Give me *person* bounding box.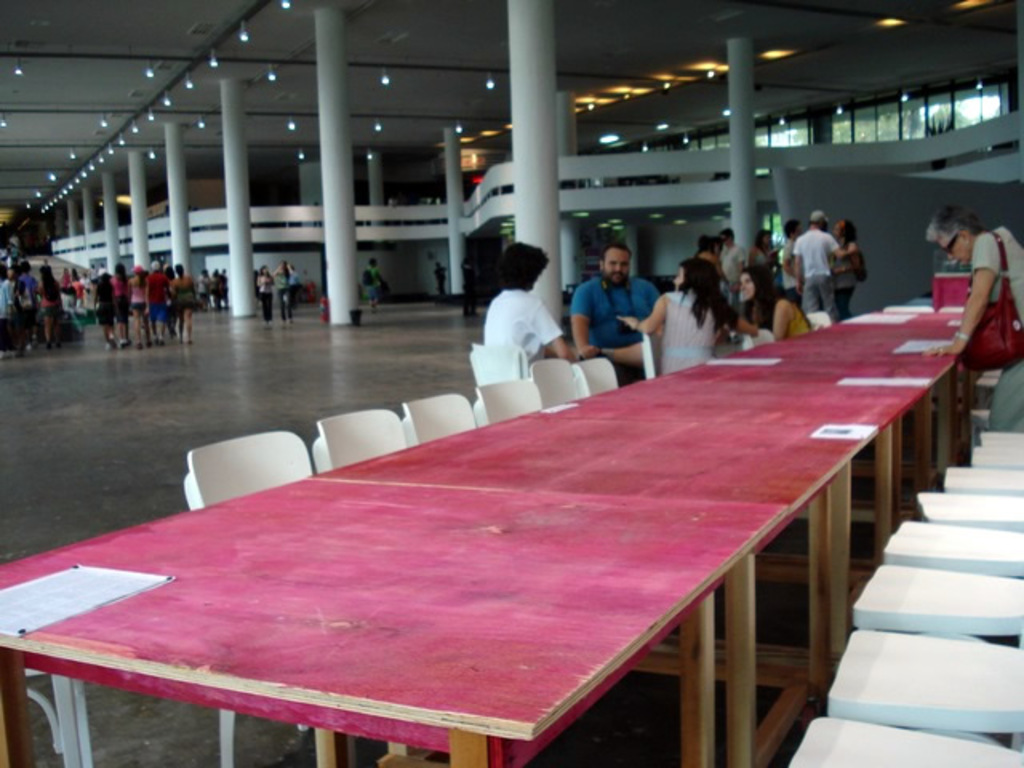
detection(482, 242, 586, 378).
